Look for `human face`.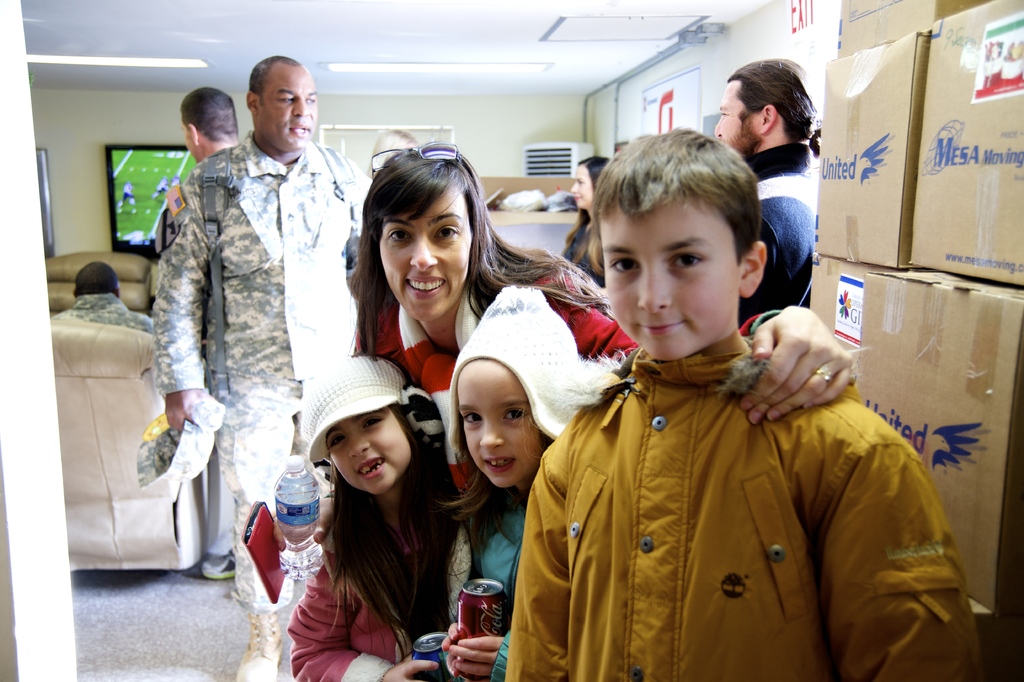
Found: bbox(568, 171, 593, 205).
